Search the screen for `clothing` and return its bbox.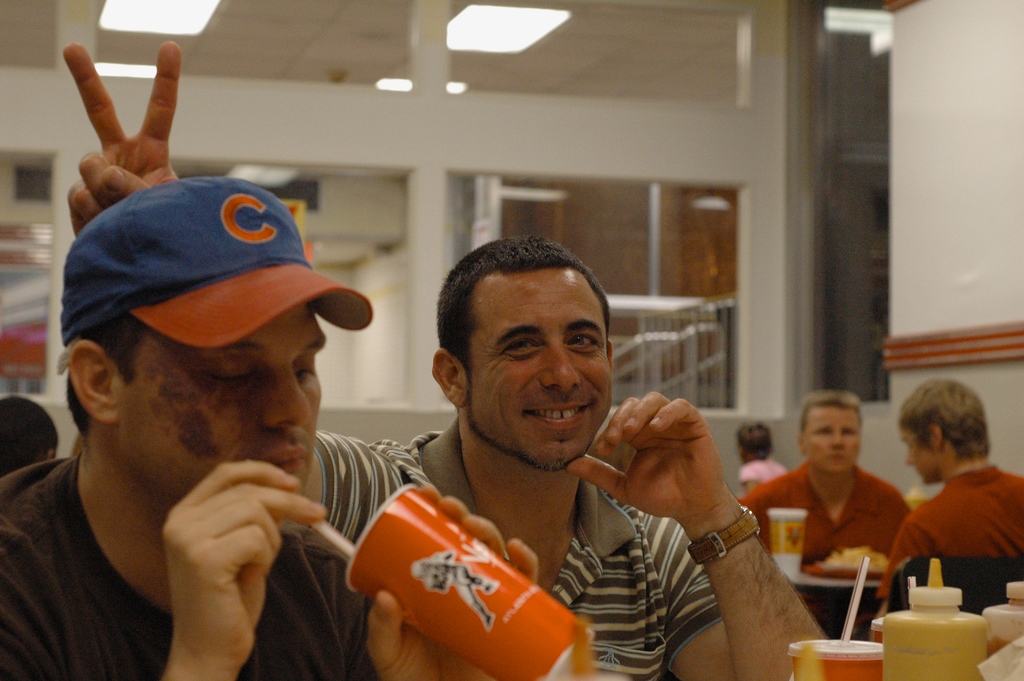
Found: {"x1": 329, "y1": 383, "x2": 675, "y2": 680}.
